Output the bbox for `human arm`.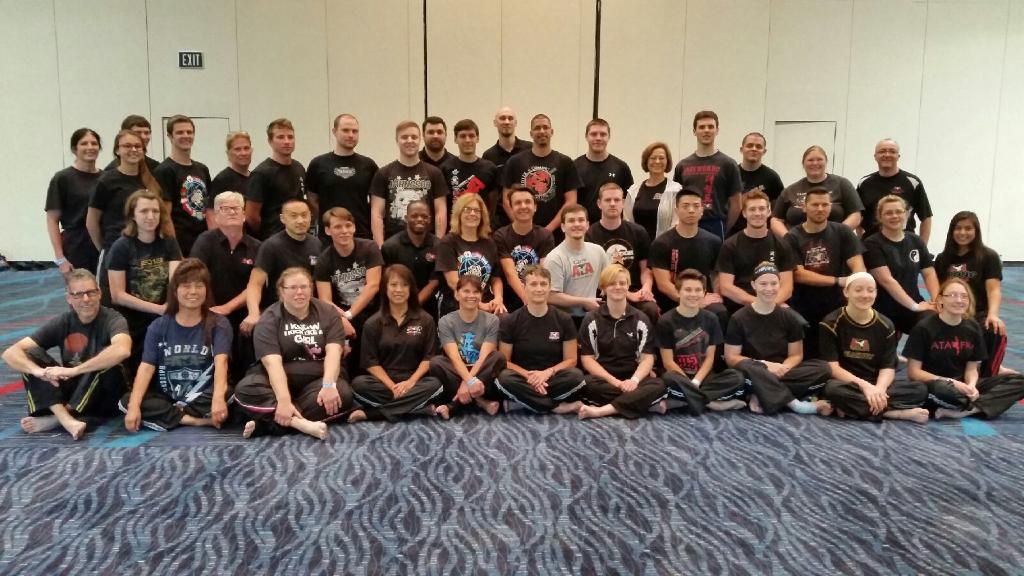
619:313:653:391.
